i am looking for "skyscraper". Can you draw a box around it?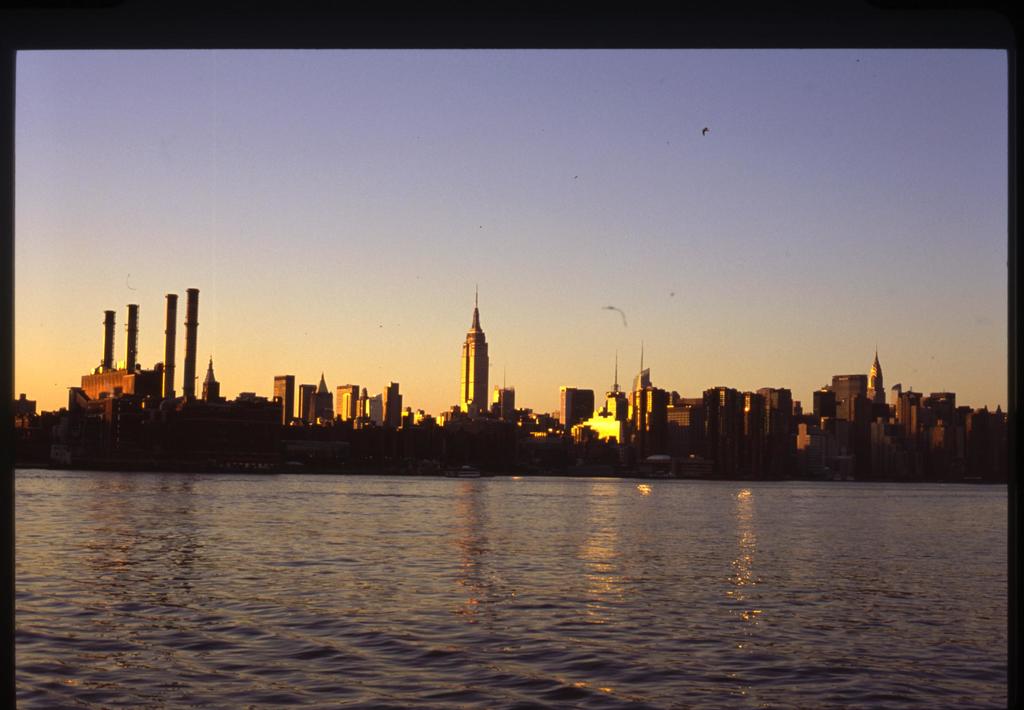
Sure, the bounding box is bbox=[442, 296, 506, 435].
